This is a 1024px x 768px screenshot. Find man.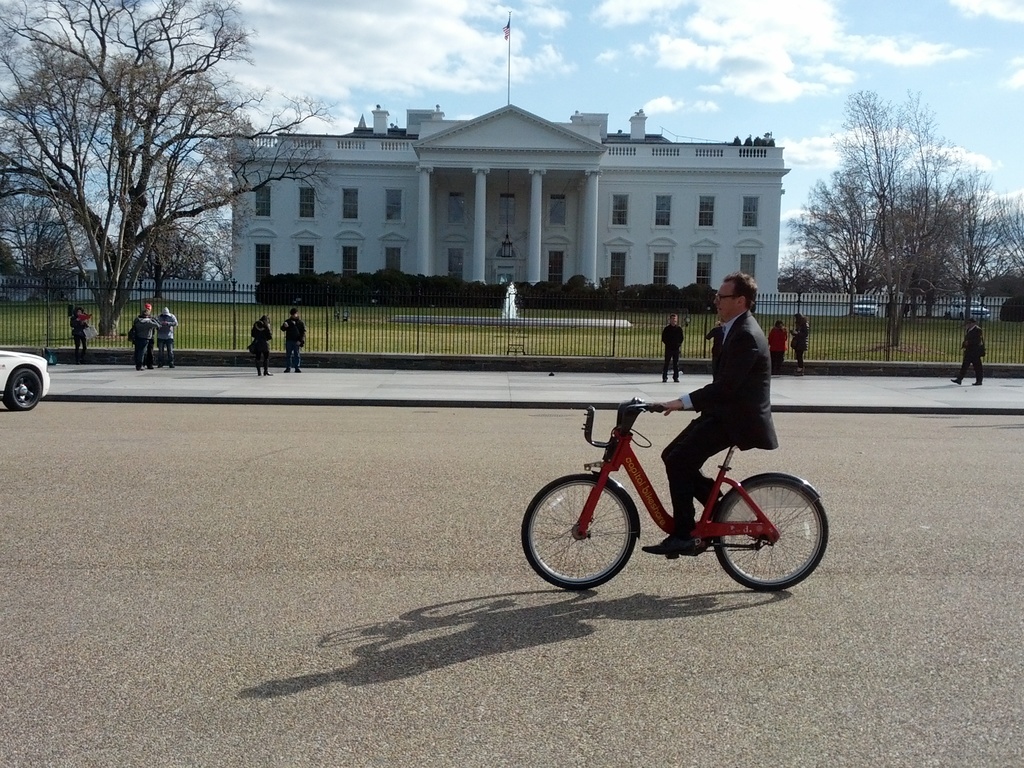
Bounding box: locate(278, 307, 307, 383).
